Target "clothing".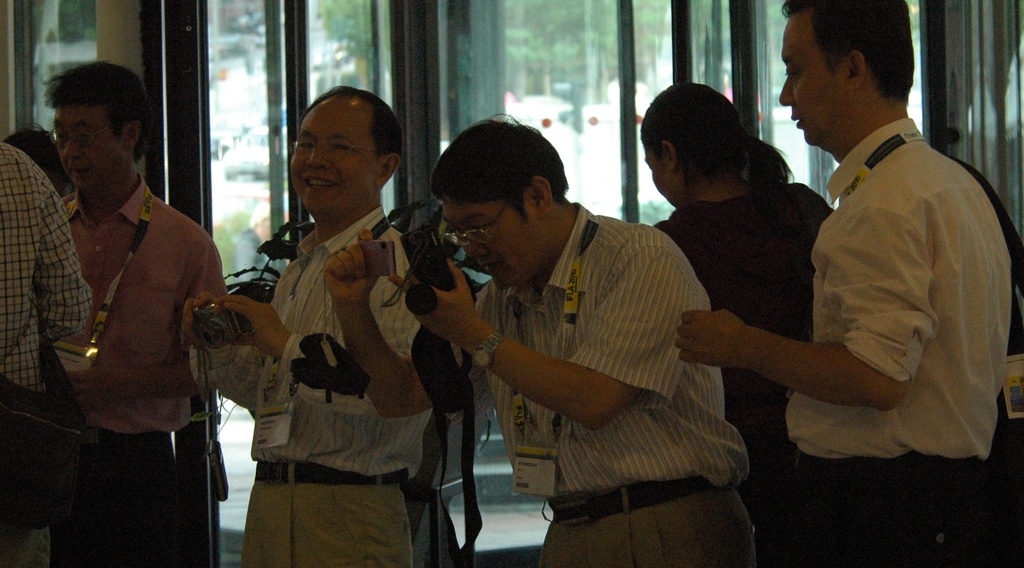
Target region: 749/72/1006/481.
